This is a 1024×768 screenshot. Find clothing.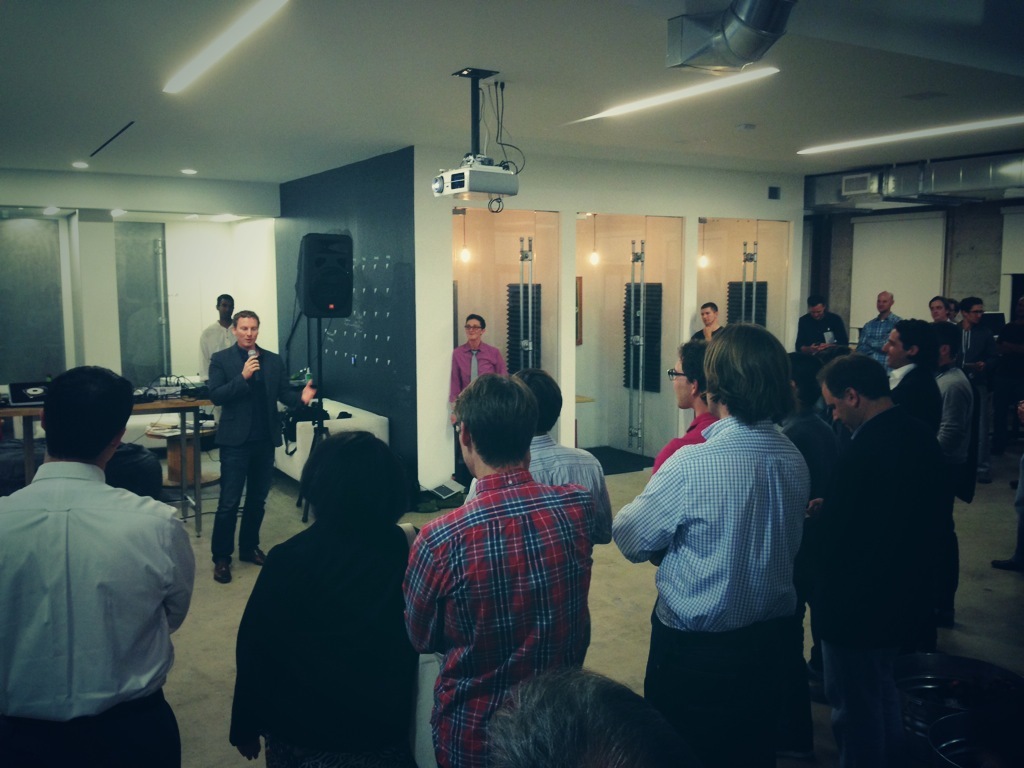
Bounding box: bbox=[625, 368, 822, 733].
